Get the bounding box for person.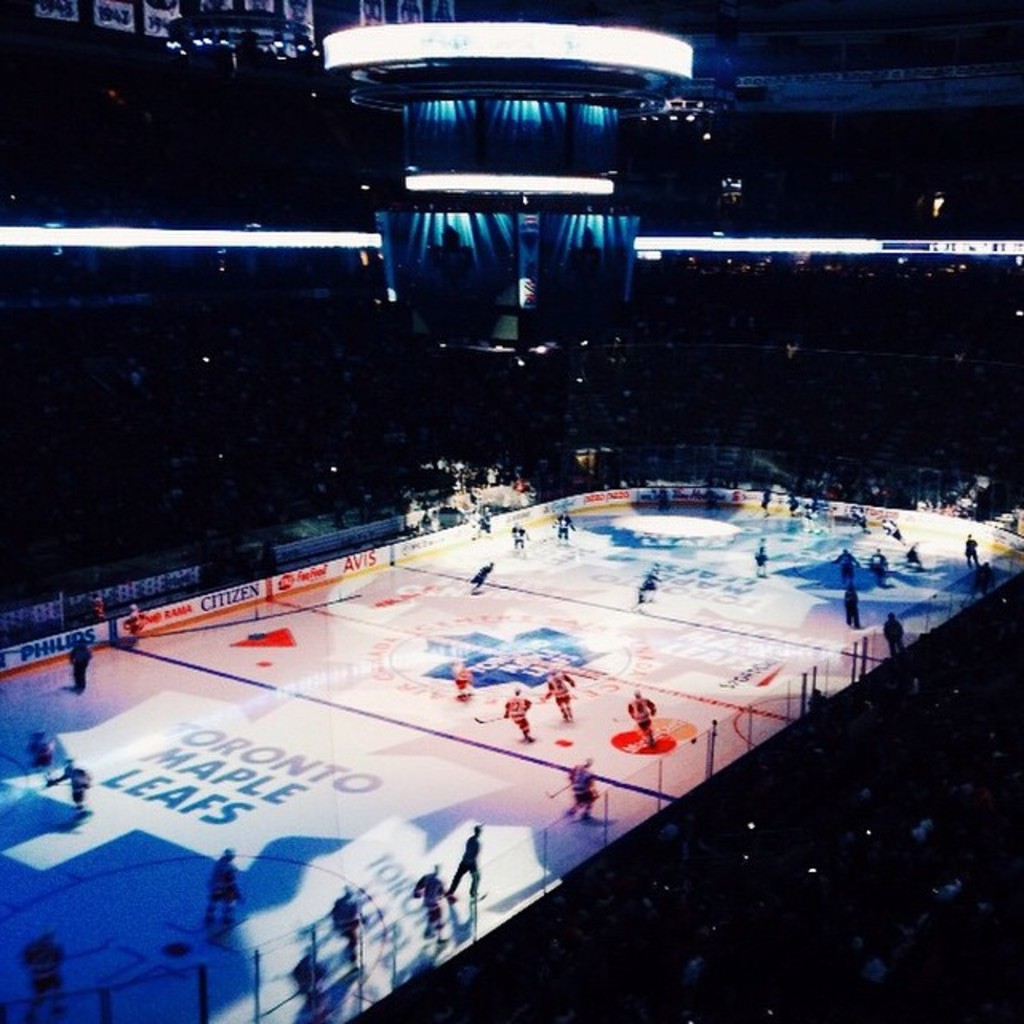
558,762,603,826.
